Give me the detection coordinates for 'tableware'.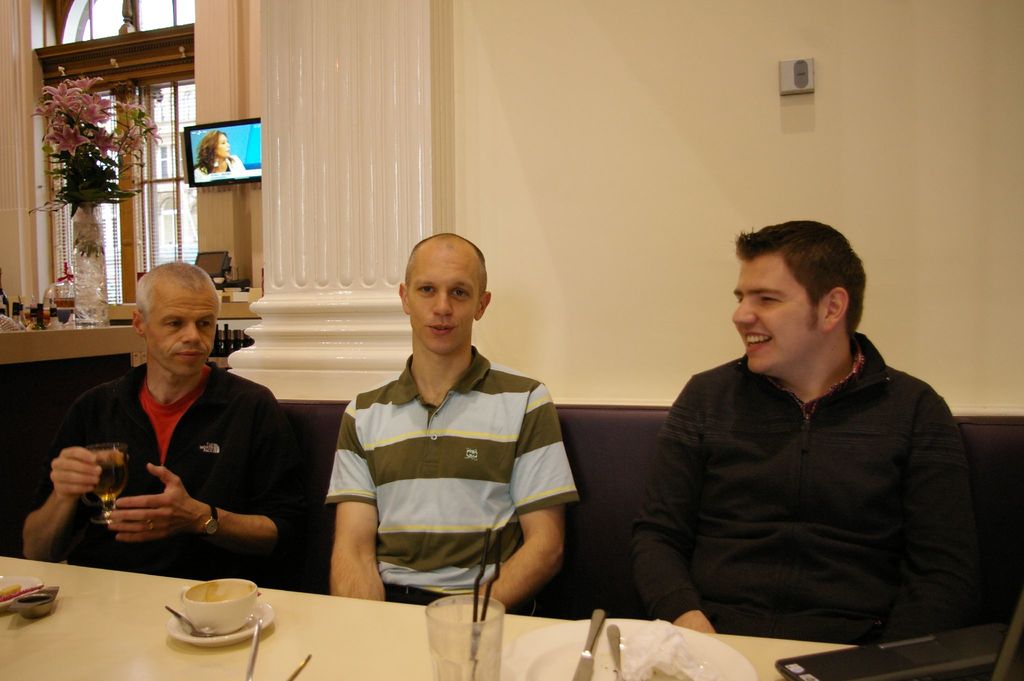
box(0, 571, 44, 609).
